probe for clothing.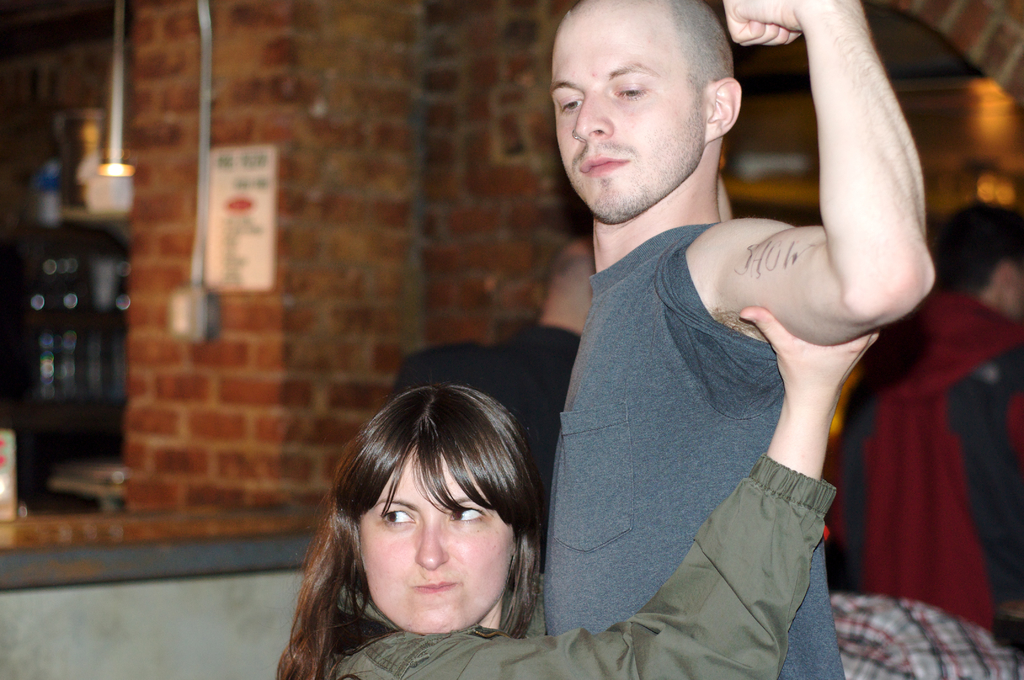
Probe result: crop(547, 207, 854, 670).
